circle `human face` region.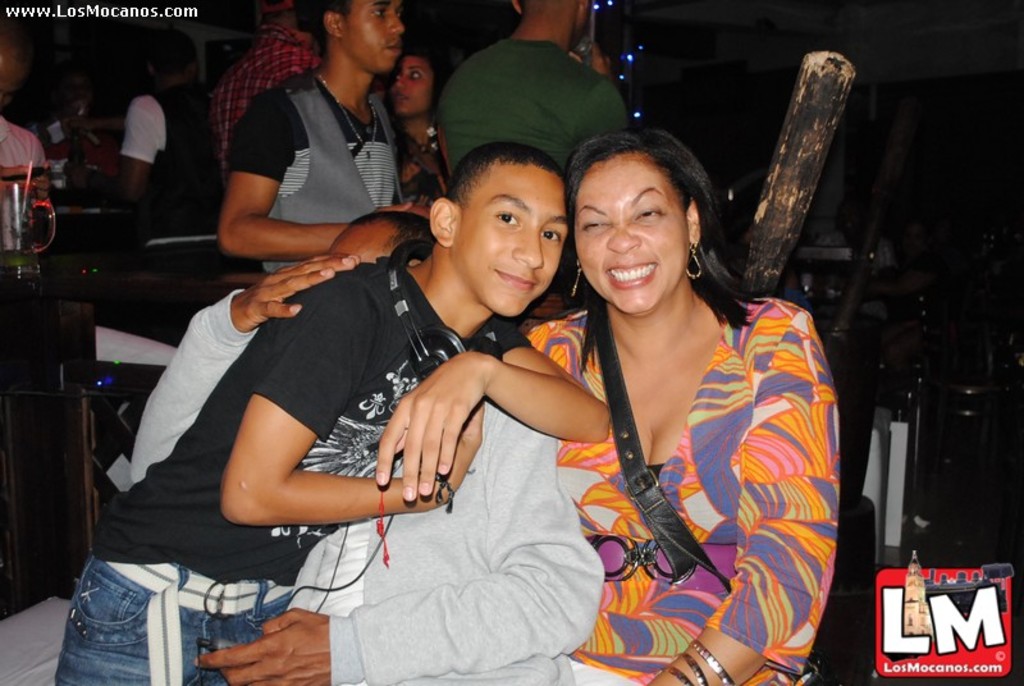
Region: box(394, 52, 428, 116).
